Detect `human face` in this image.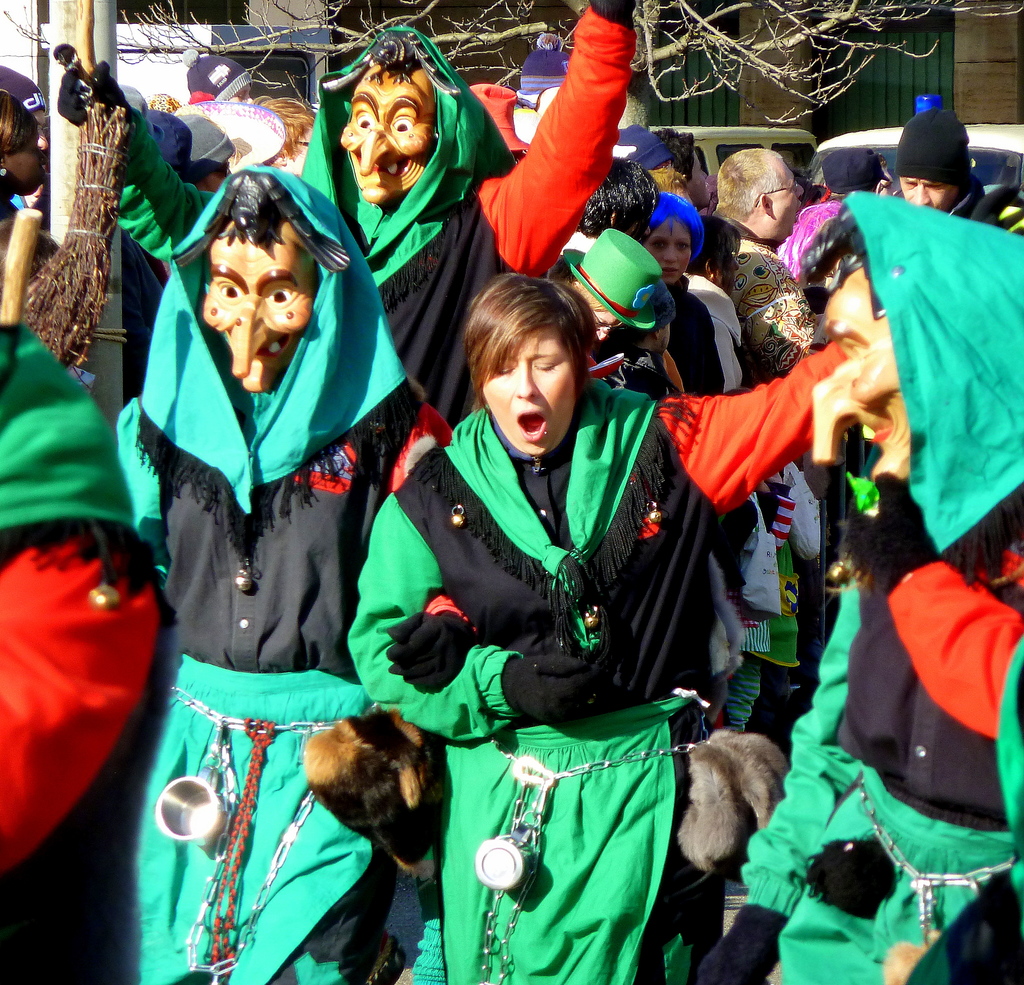
Detection: (x1=334, y1=65, x2=439, y2=202).
